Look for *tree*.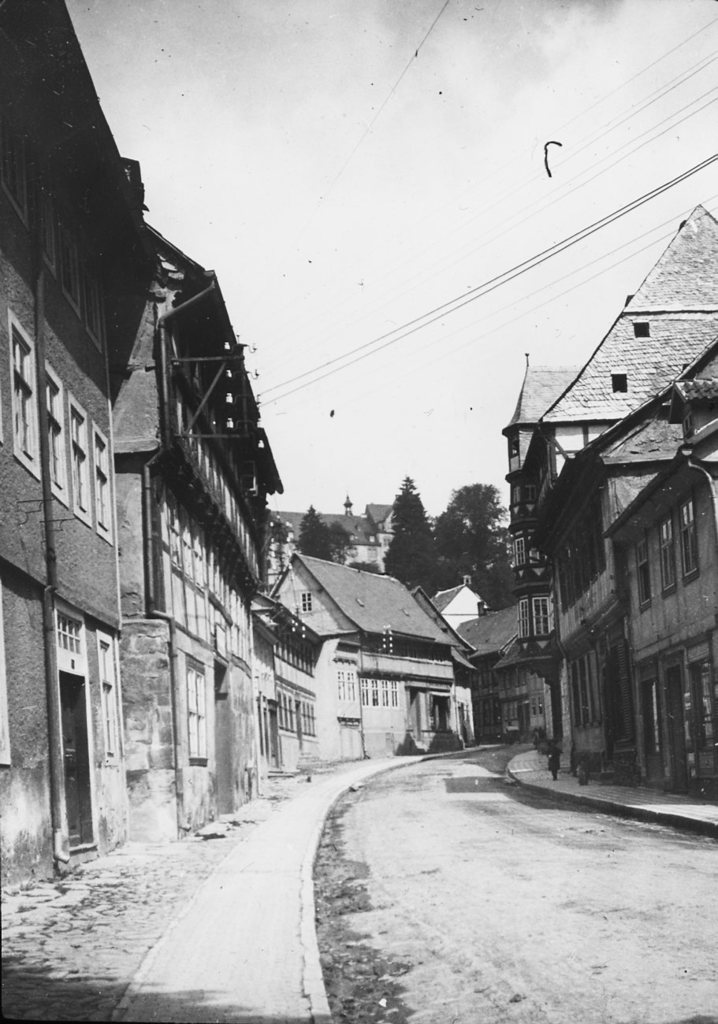
Found: bbox=(263, 504, 285, 541).
